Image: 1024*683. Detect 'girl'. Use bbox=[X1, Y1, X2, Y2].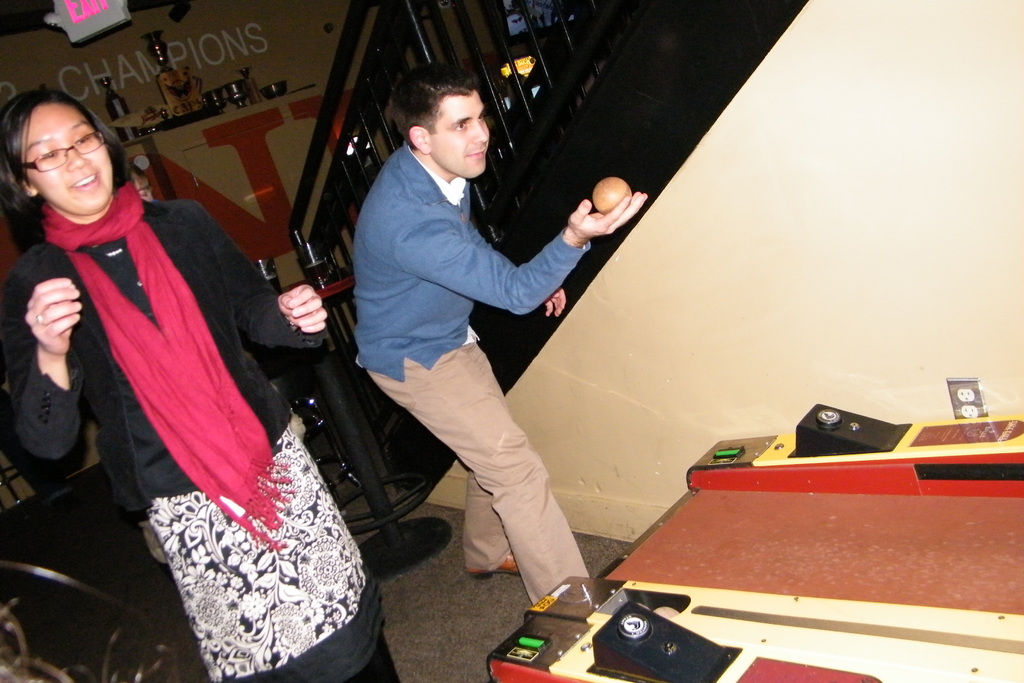
bbox=[0, 92, 399, 682].
